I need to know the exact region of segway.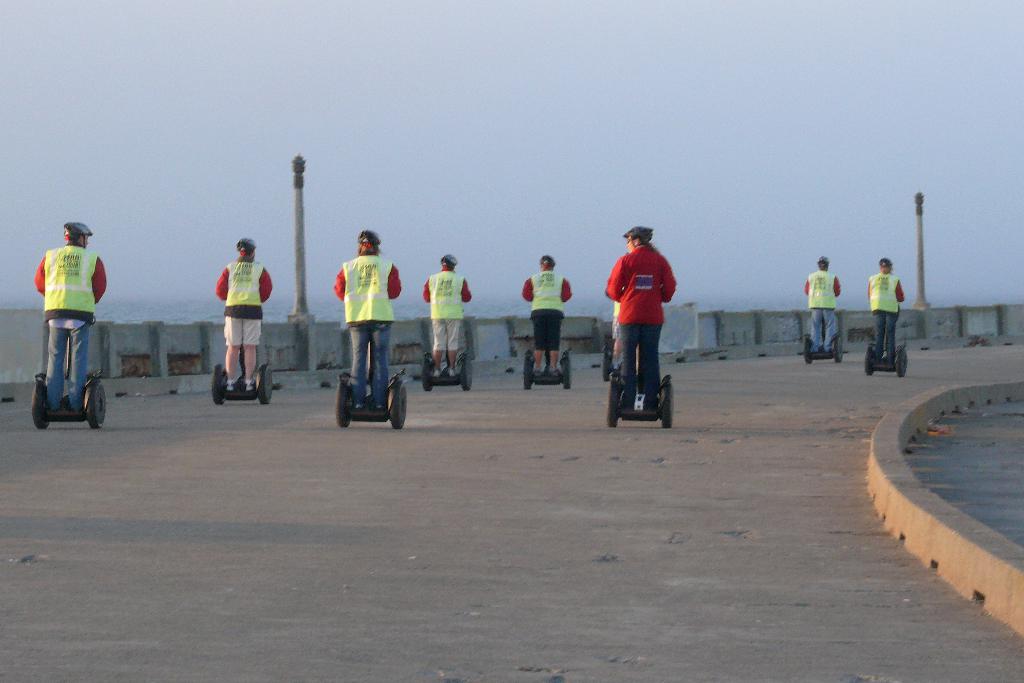
Region: bbox=(332, 335, 411, 432).
